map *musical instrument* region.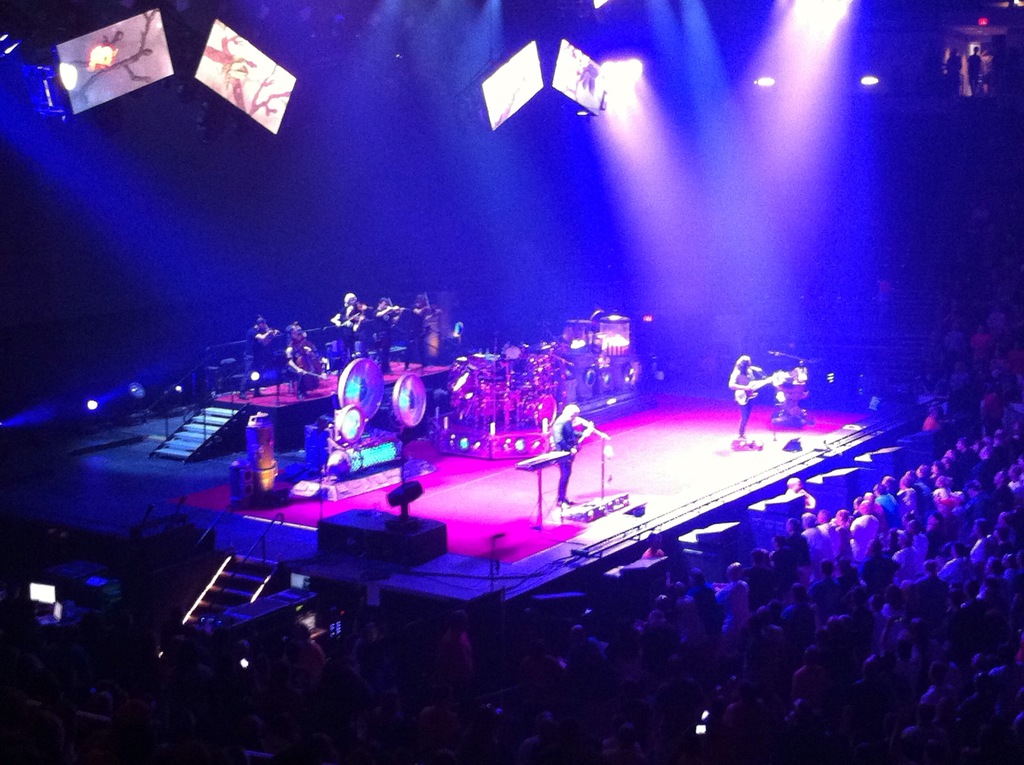
Mapped to x1=260, y1=314, x2=285, y2=334.
